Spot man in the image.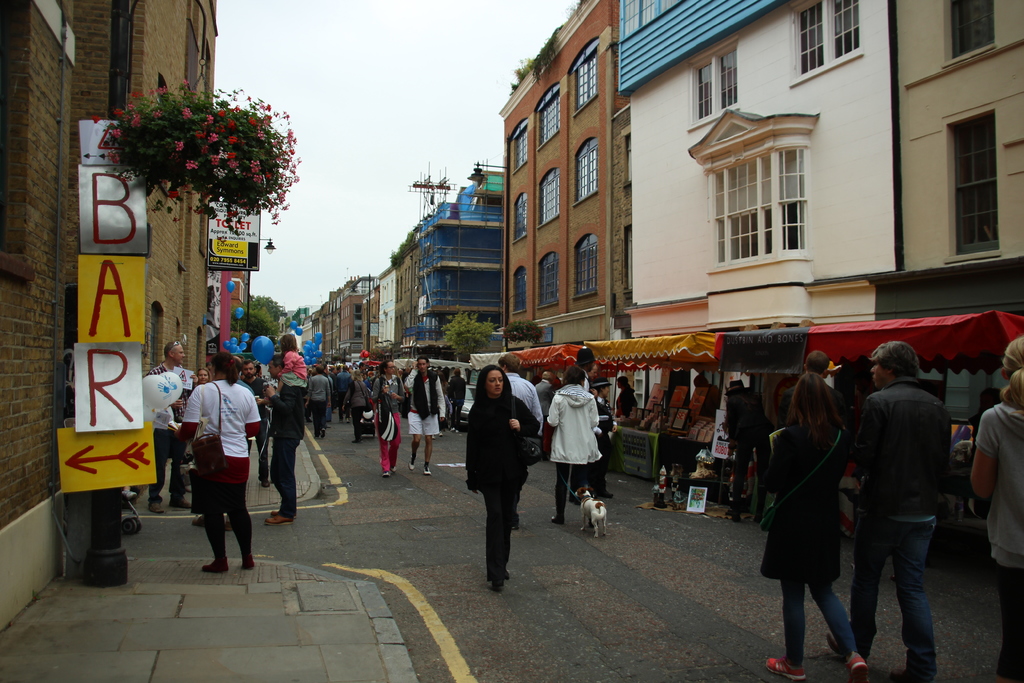
man found at {"left": 404, "top": 357, "right": 447, "bottom": 478}.
